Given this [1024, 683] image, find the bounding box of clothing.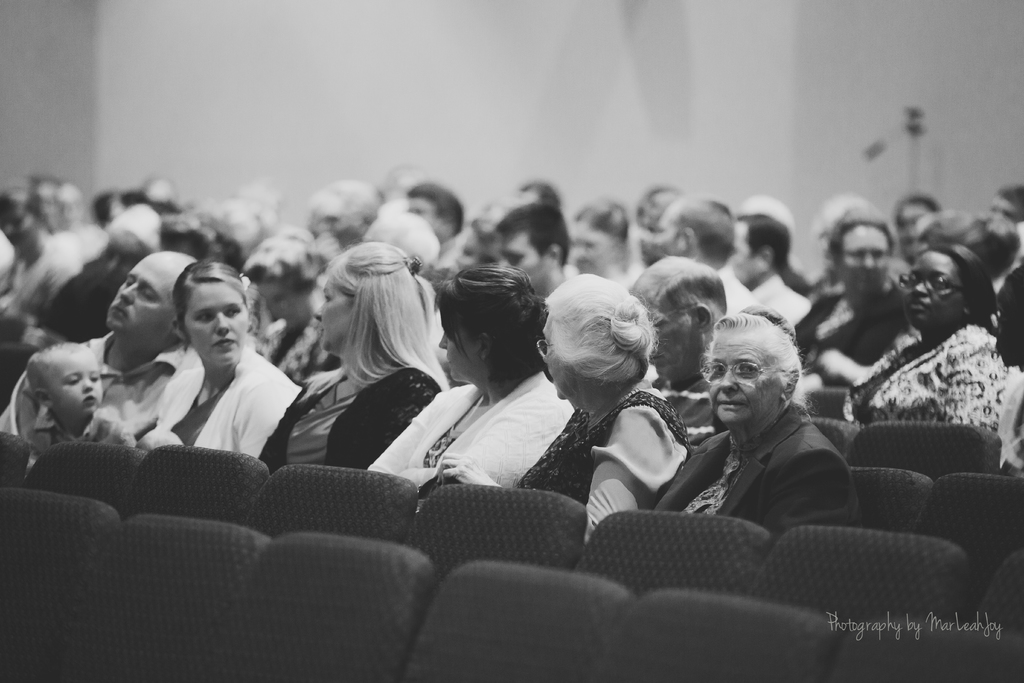
[0, 322, 188, 450].
